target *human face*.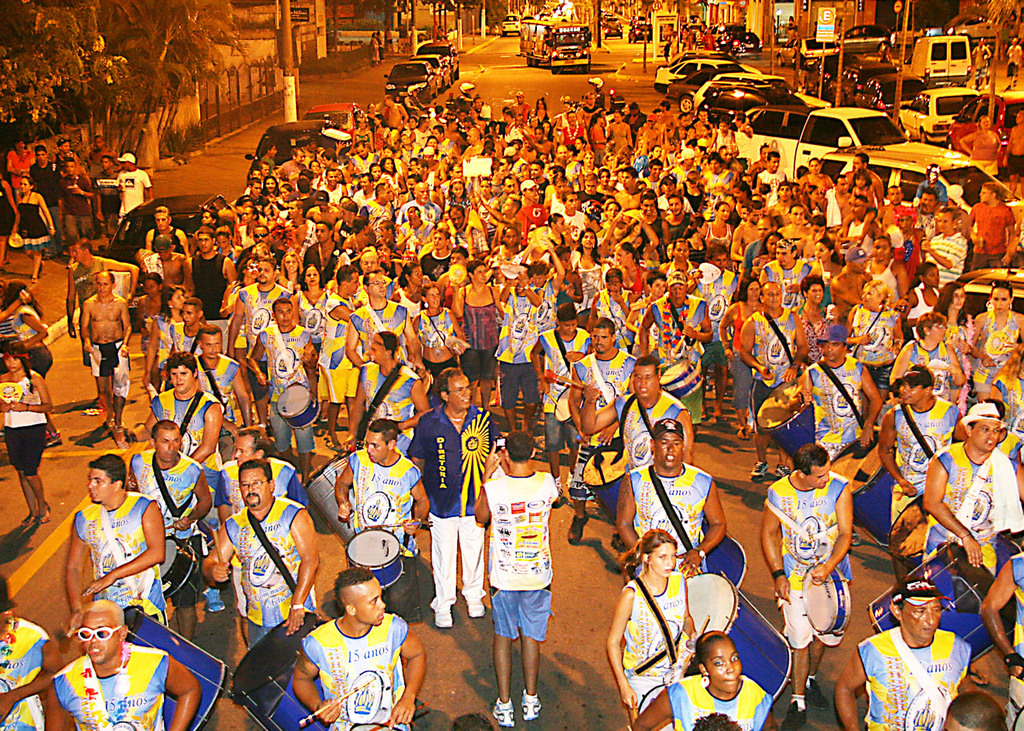
Target region: (left=239, top=468, right=268, bottom=508).
